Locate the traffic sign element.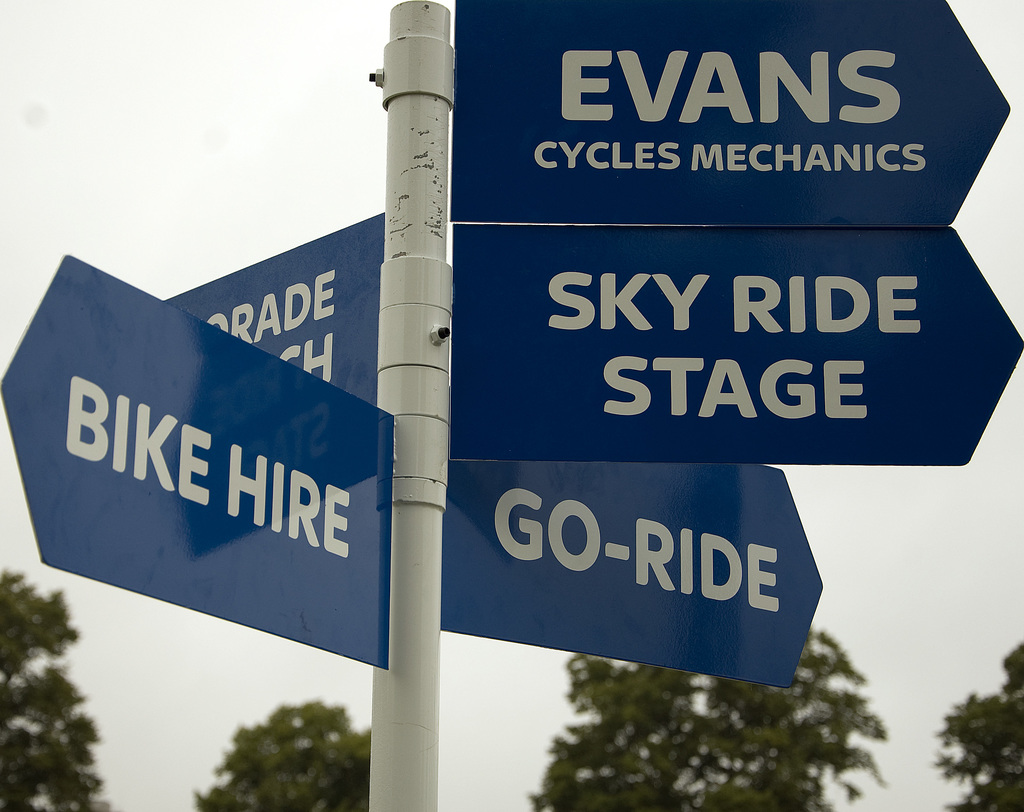
Element bbox: 164 231 380 400.
